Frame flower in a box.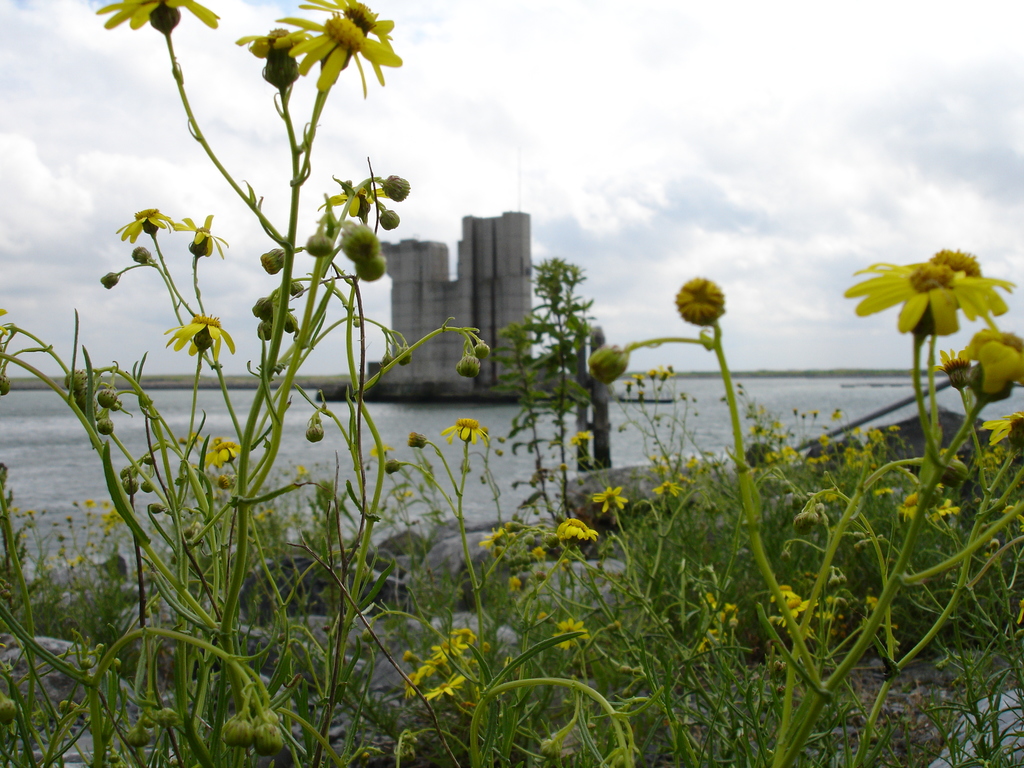
(317,184,394,216).
